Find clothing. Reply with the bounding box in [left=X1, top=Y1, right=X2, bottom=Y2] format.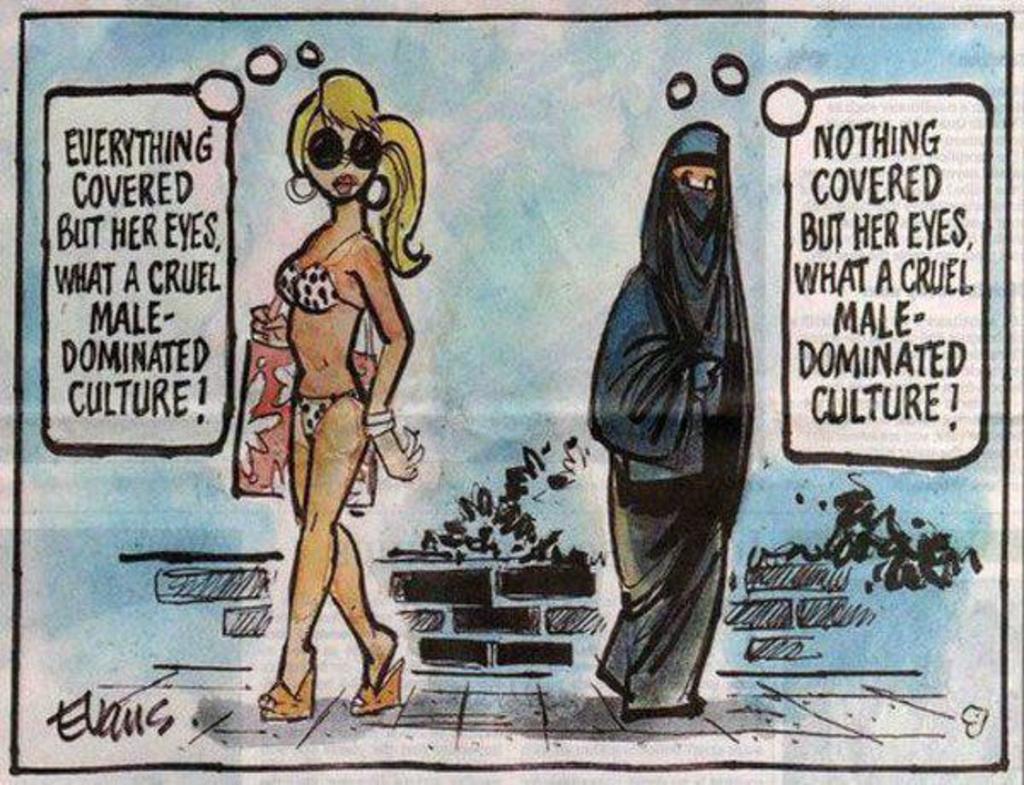
[left=263, top=253, right=362, bottom=321].
